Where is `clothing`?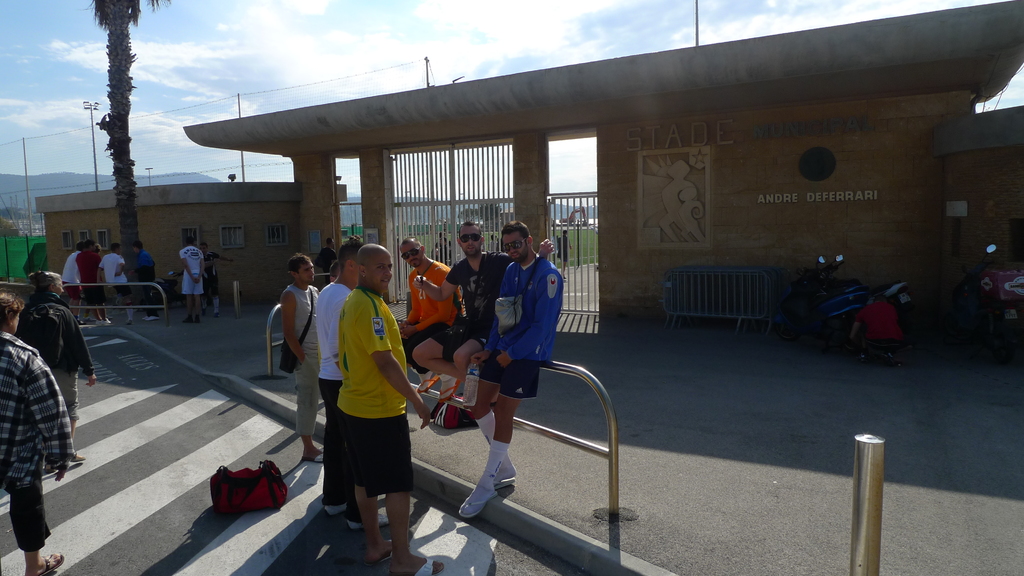
crop(472, 232, 564, 406).
